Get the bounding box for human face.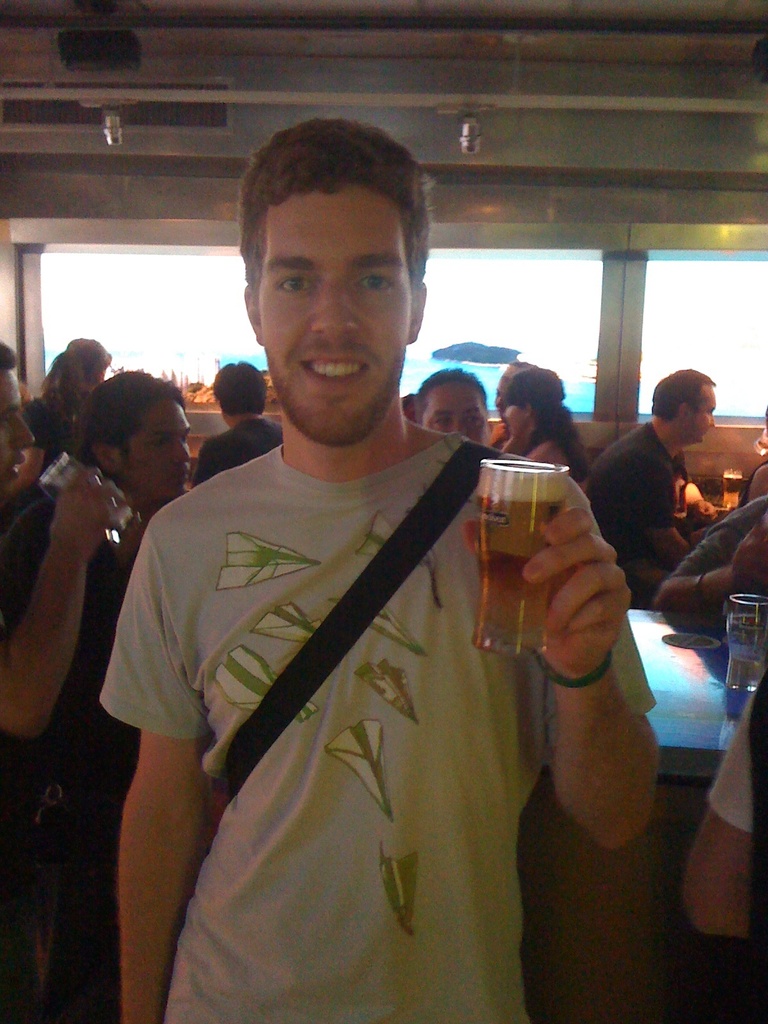
l=121, t=404, r=191, b=501.
